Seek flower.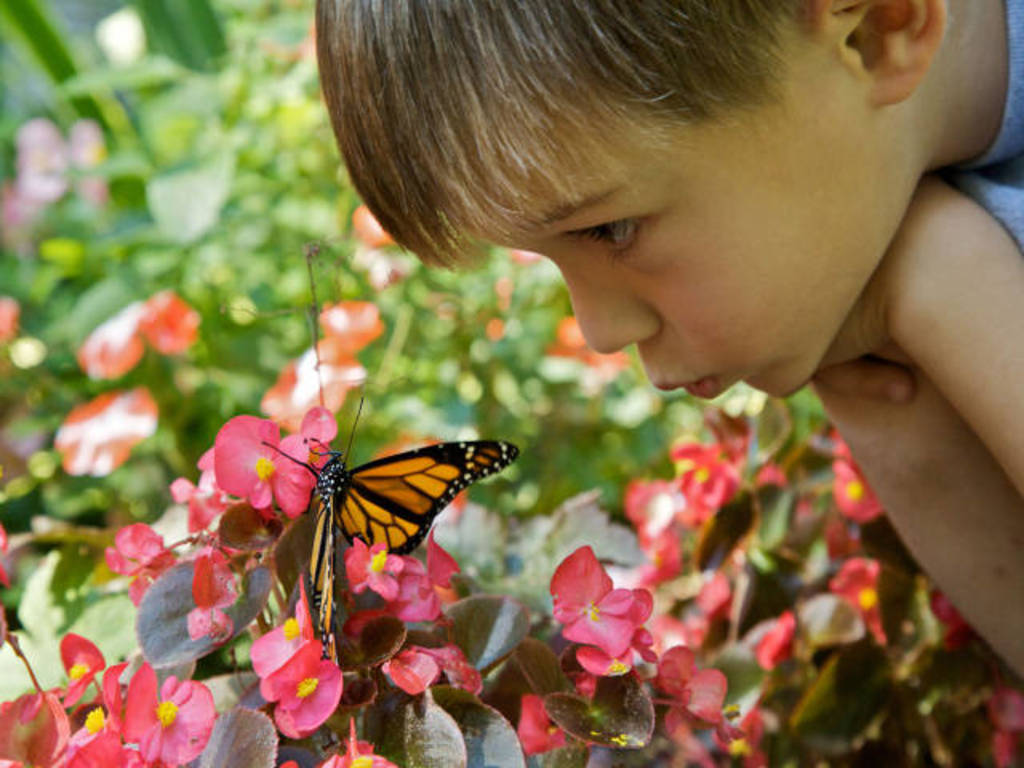
(987,686,1022,733).
